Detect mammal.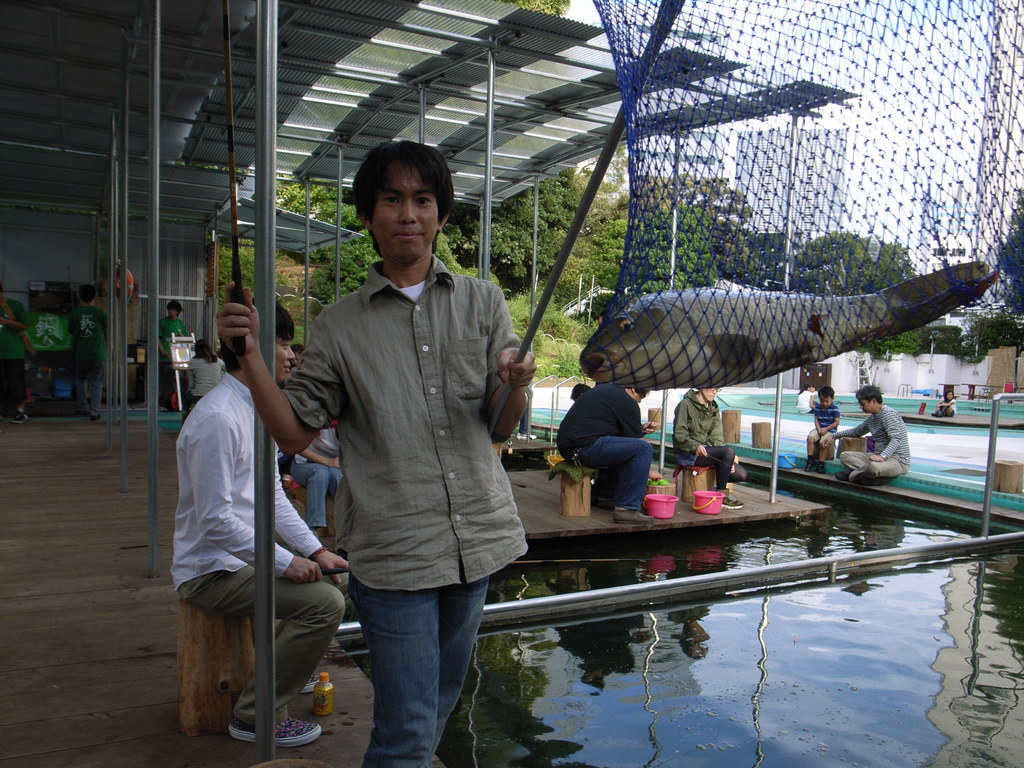
Detected at x1=216 y1=138 x2=537 y2=767.
